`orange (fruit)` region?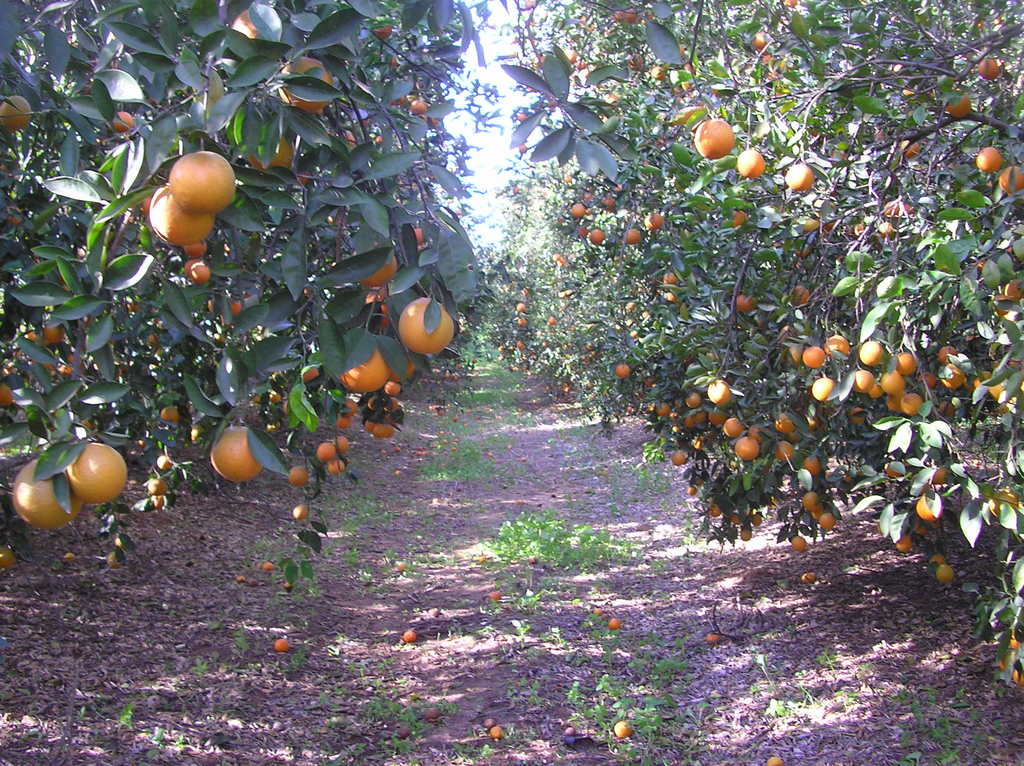
[left=893, top=345, right=921, bottom=380]
